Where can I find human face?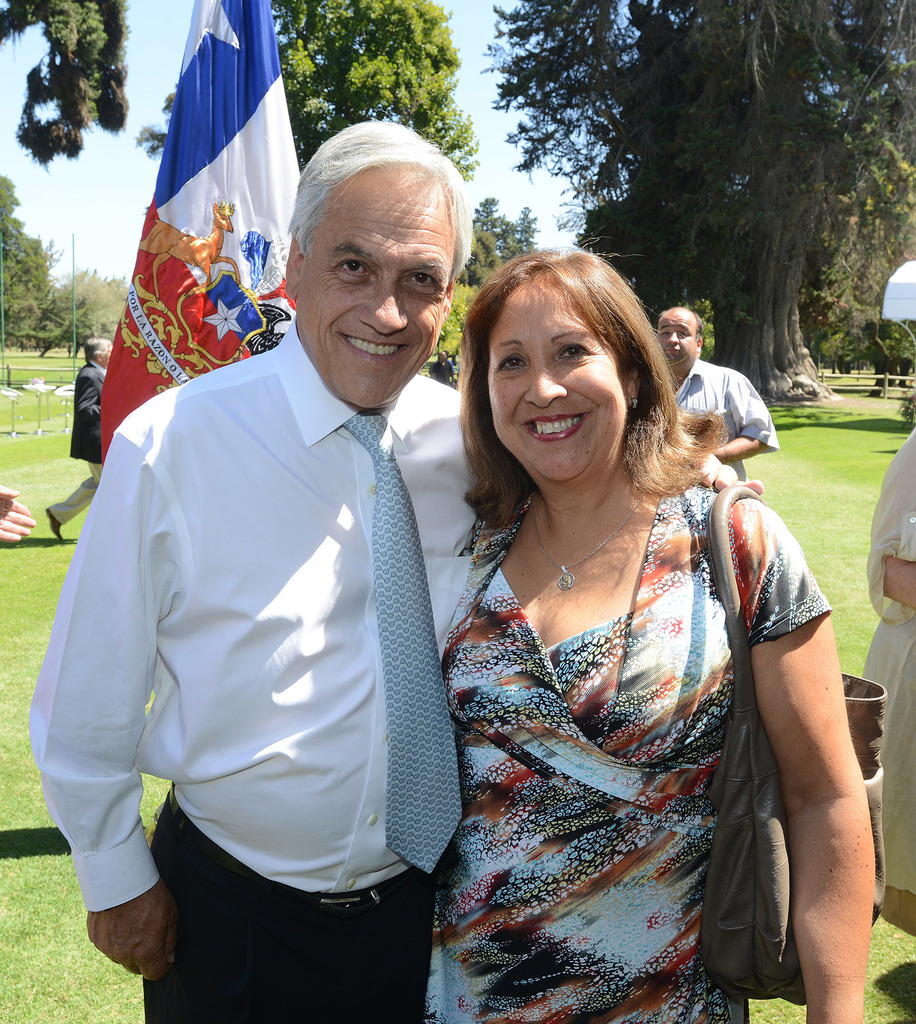
You can find it at (x1=293, y1=161, x2=454, y2=404).
